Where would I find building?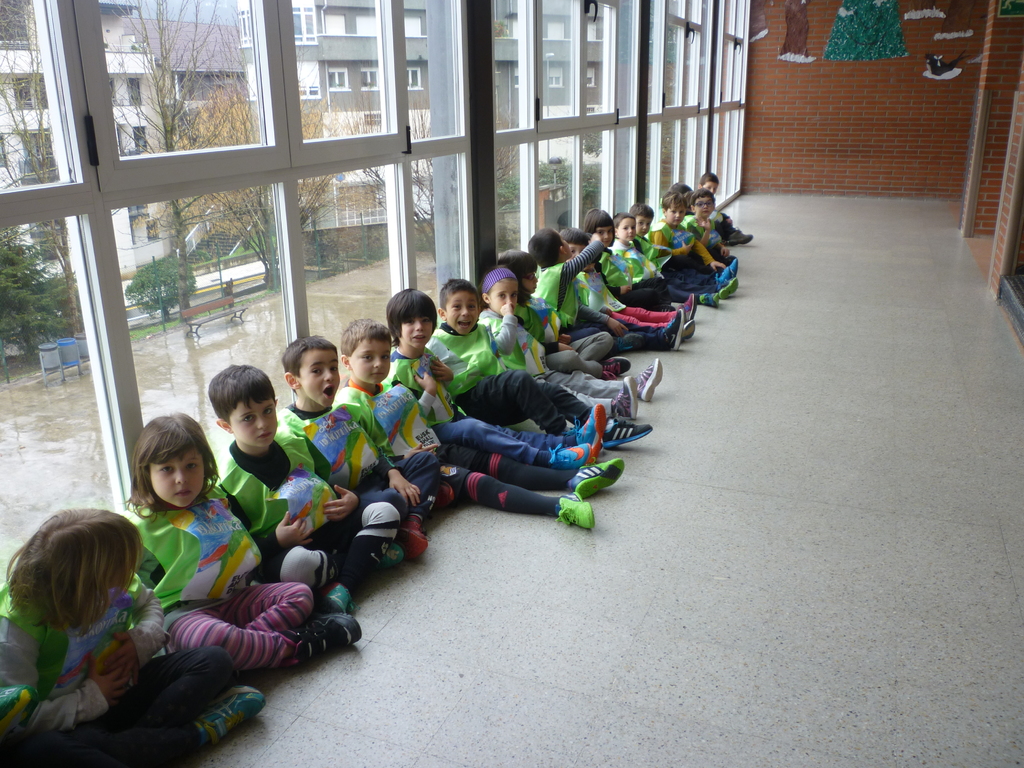
At bbox=(0, 0, 1023, 767).
